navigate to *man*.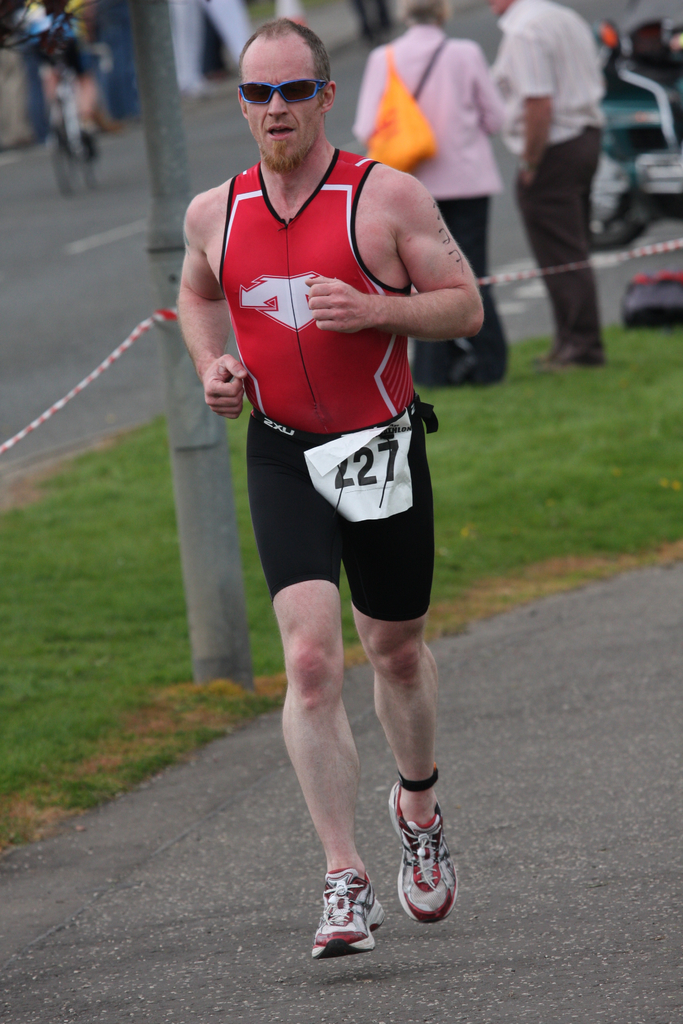
Navigation target: [486, 0, 612, 372].
